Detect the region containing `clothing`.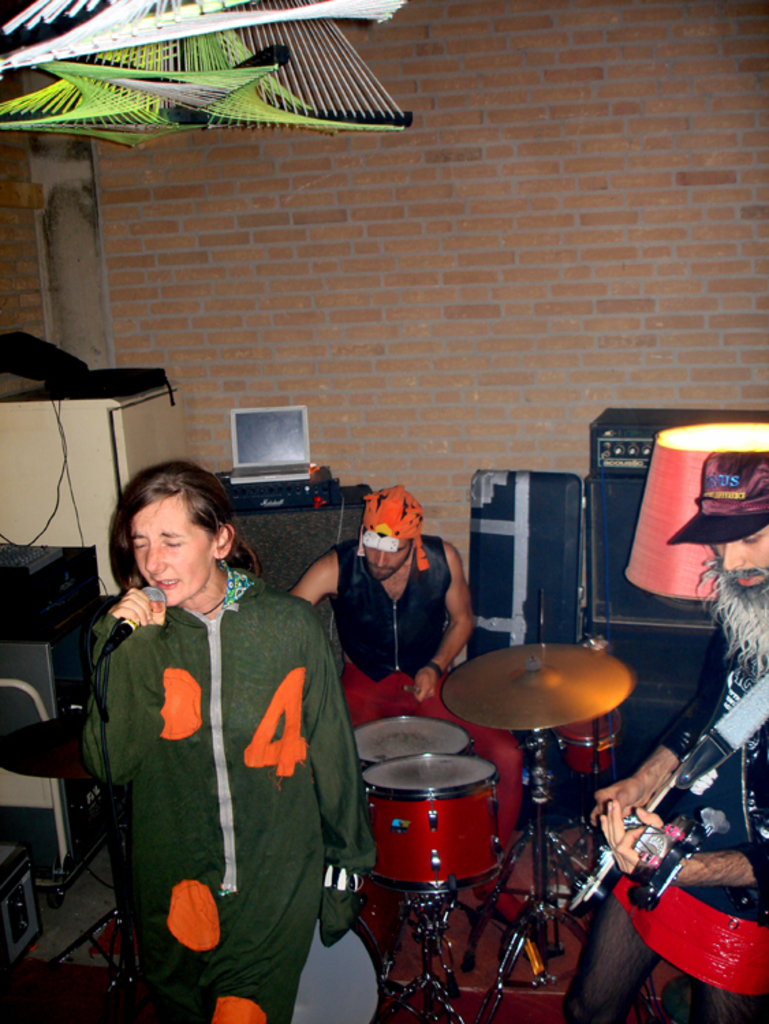
321:516:455:722.
